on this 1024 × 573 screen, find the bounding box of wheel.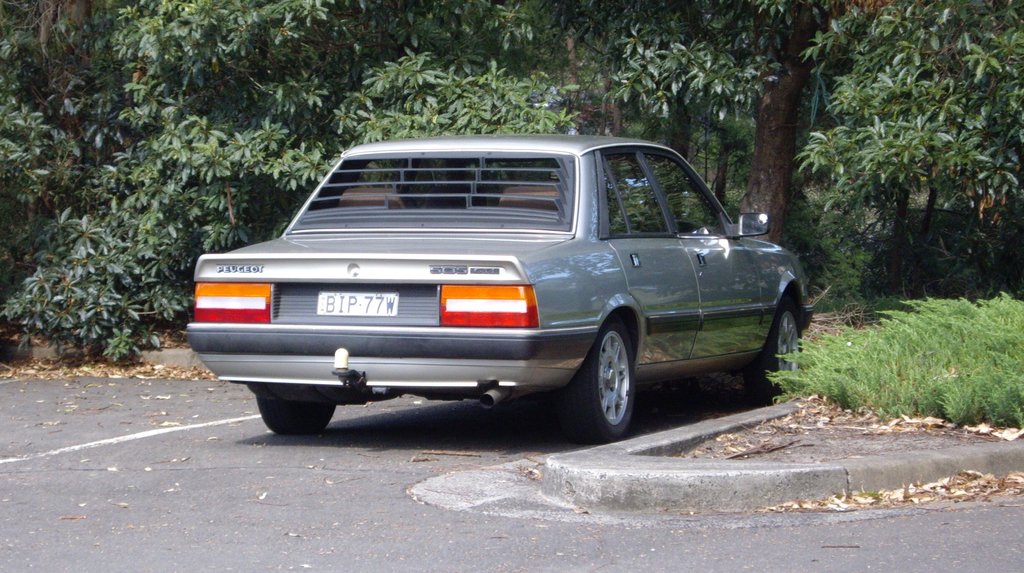
Bounding box: [left=742, top=300, right=806, bottom=403].
